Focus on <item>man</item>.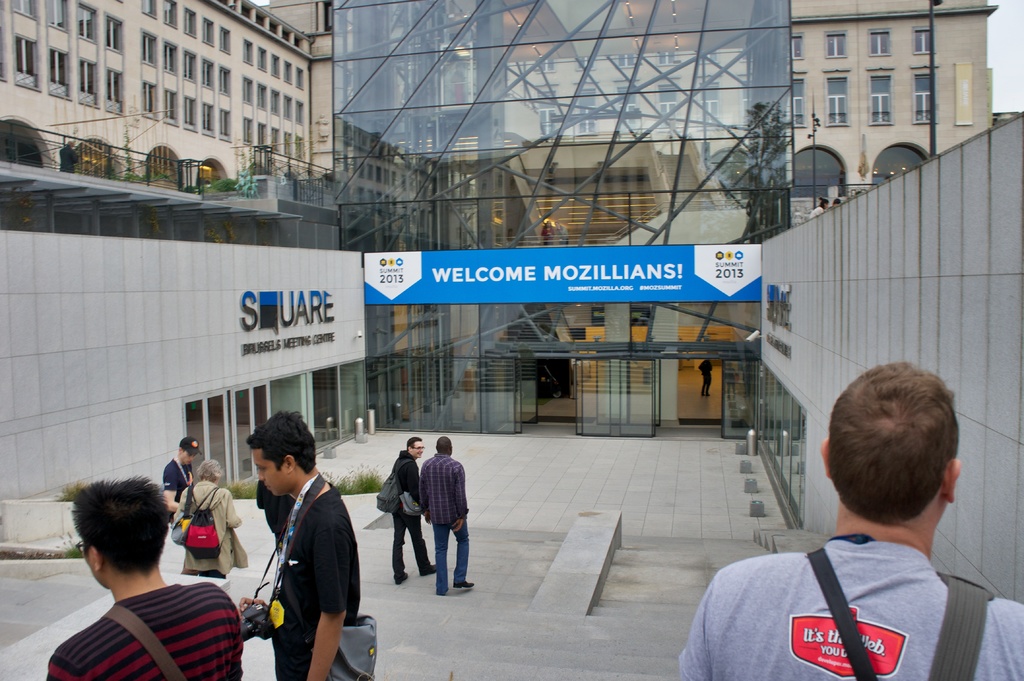
Focused at region(394, 435, 442, 584).
